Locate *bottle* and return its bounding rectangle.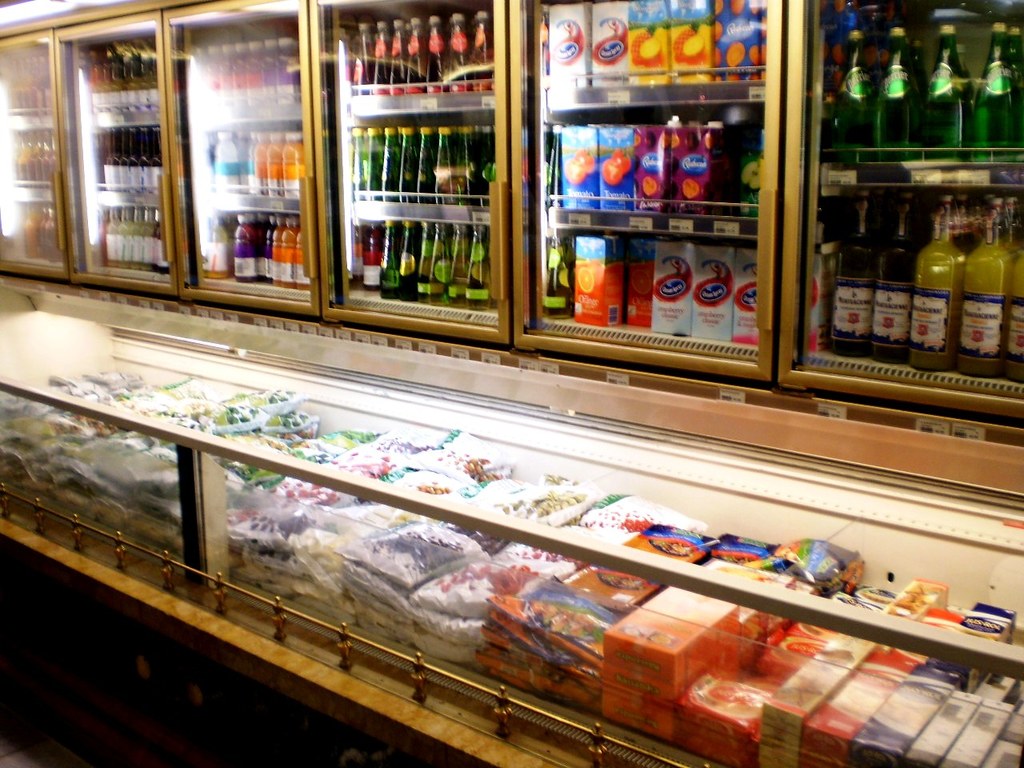
(x1=908, y1=198, x2=959, y2=372).
